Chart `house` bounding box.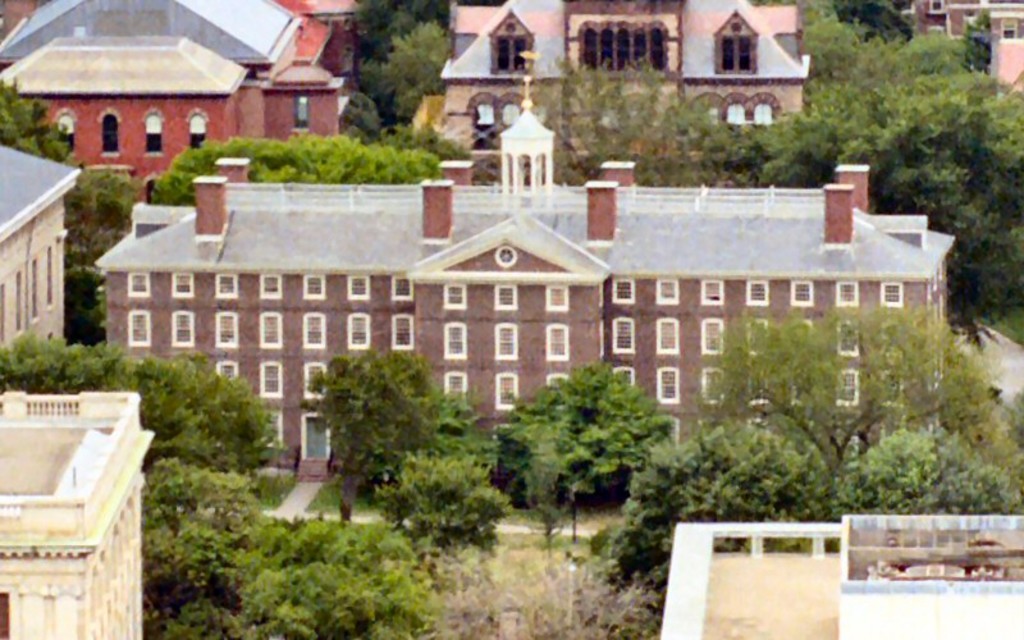
Charted: (274, 63, 342, 154).
